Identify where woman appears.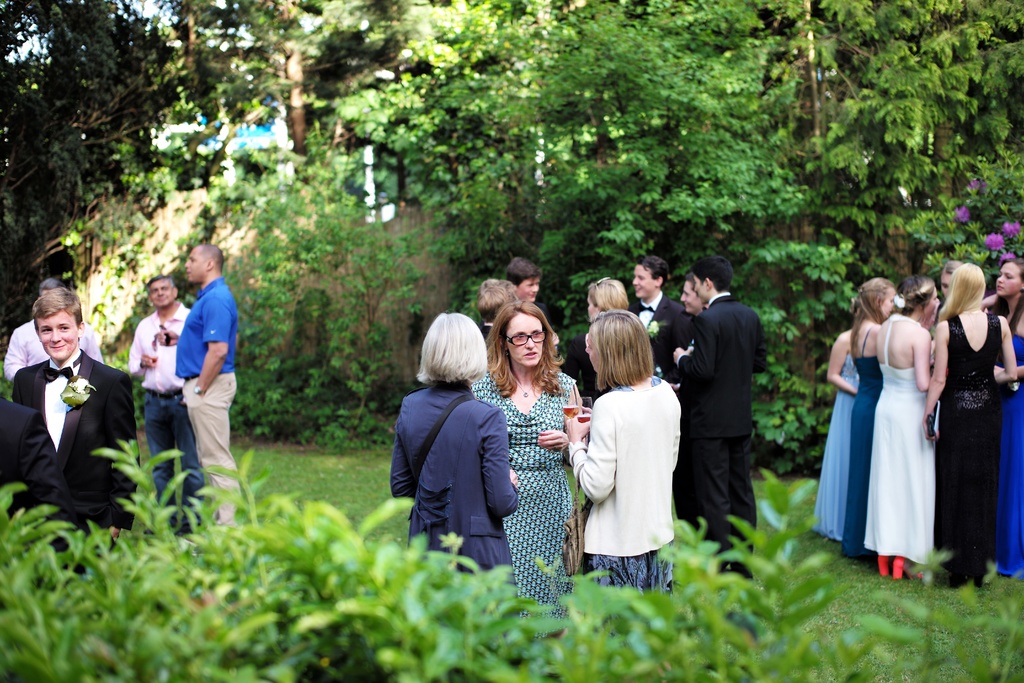
Appears at crop(392, 312, 529, 619).
